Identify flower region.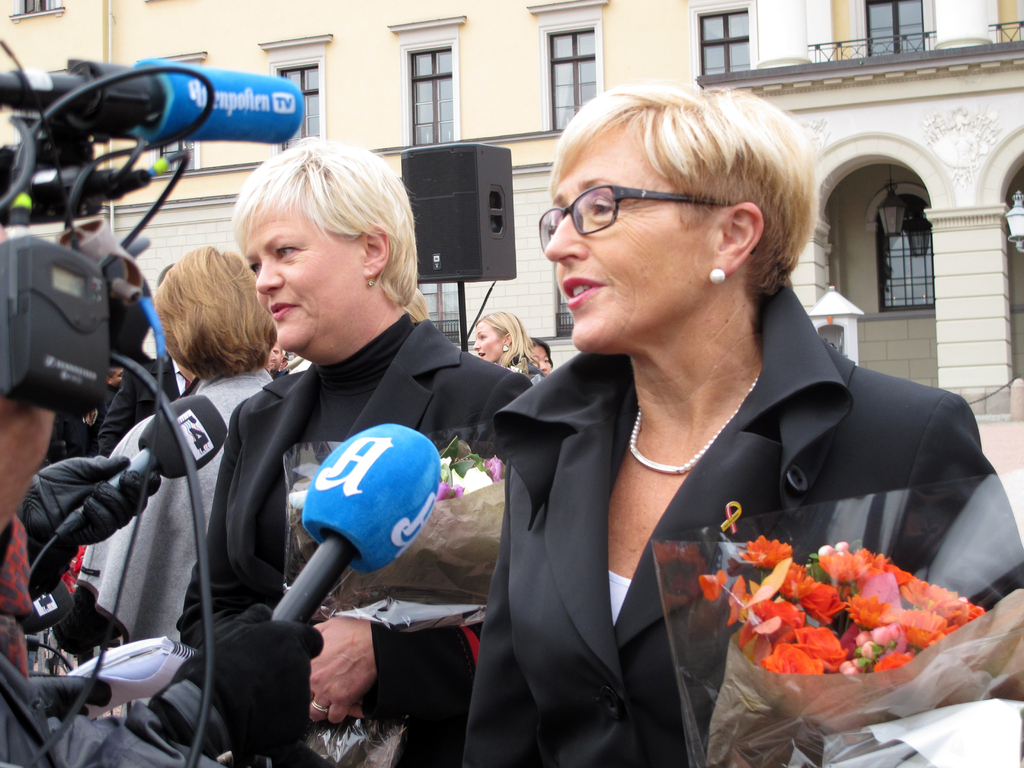
Region: [439,479,465,500].
